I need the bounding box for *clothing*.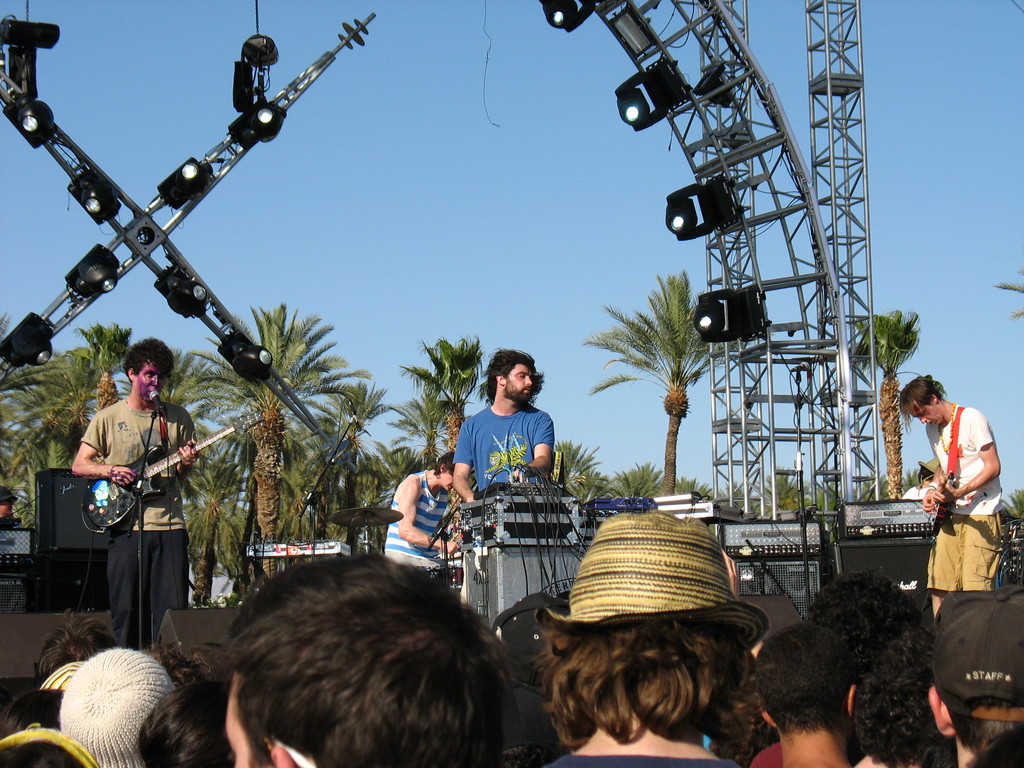
Here it is: 544 752 739 767.
